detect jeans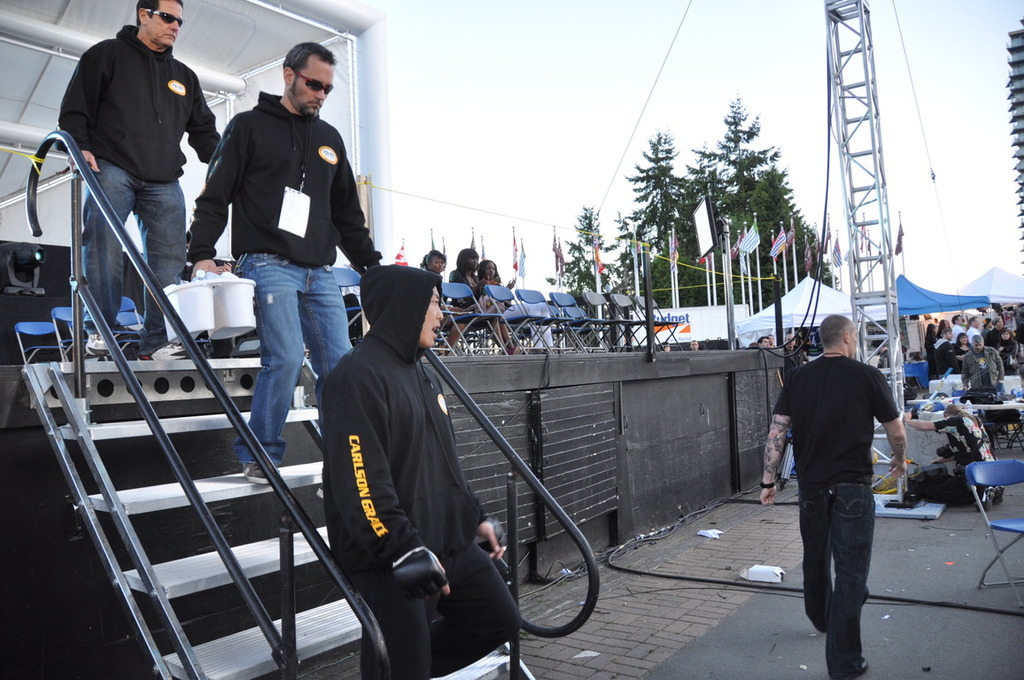
box=[797, 483, 893, 662]
